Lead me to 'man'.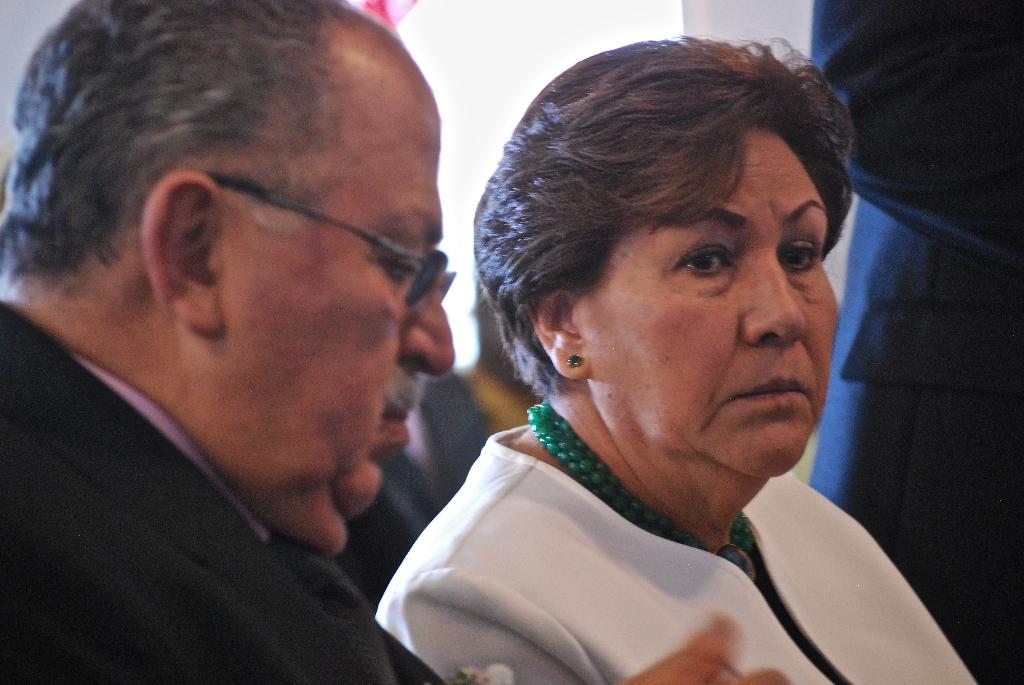
Lead to <bbox>403, 278, 541, 504</bbox>.
